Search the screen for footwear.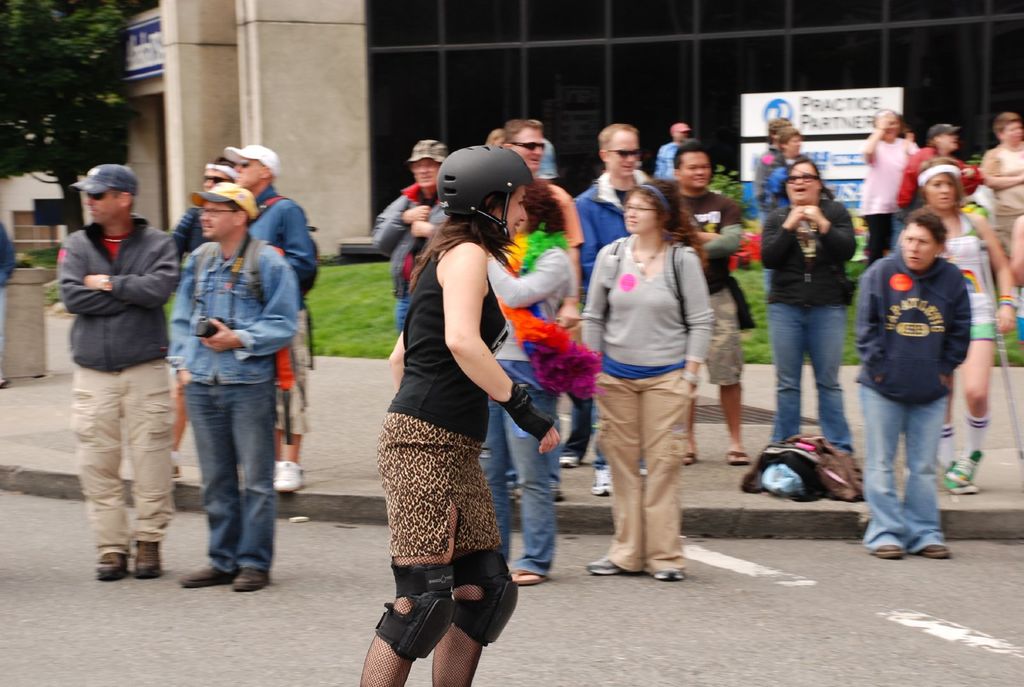
Found at x1=726, y1=444, x2=751, y2=473.
